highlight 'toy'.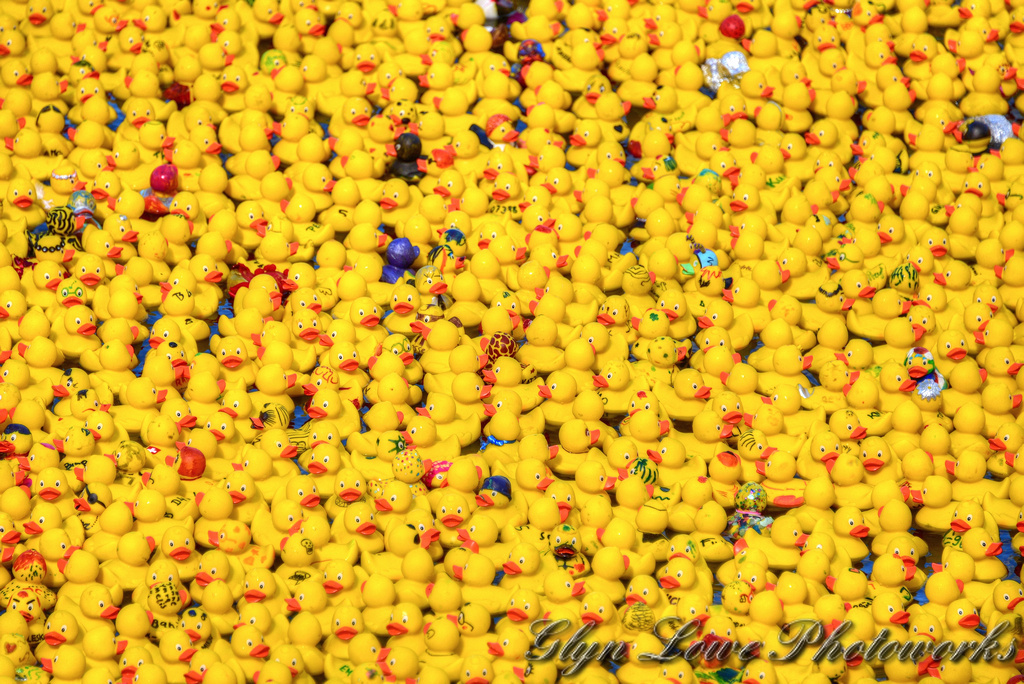
Highlighted region: 66,77,103,129.
